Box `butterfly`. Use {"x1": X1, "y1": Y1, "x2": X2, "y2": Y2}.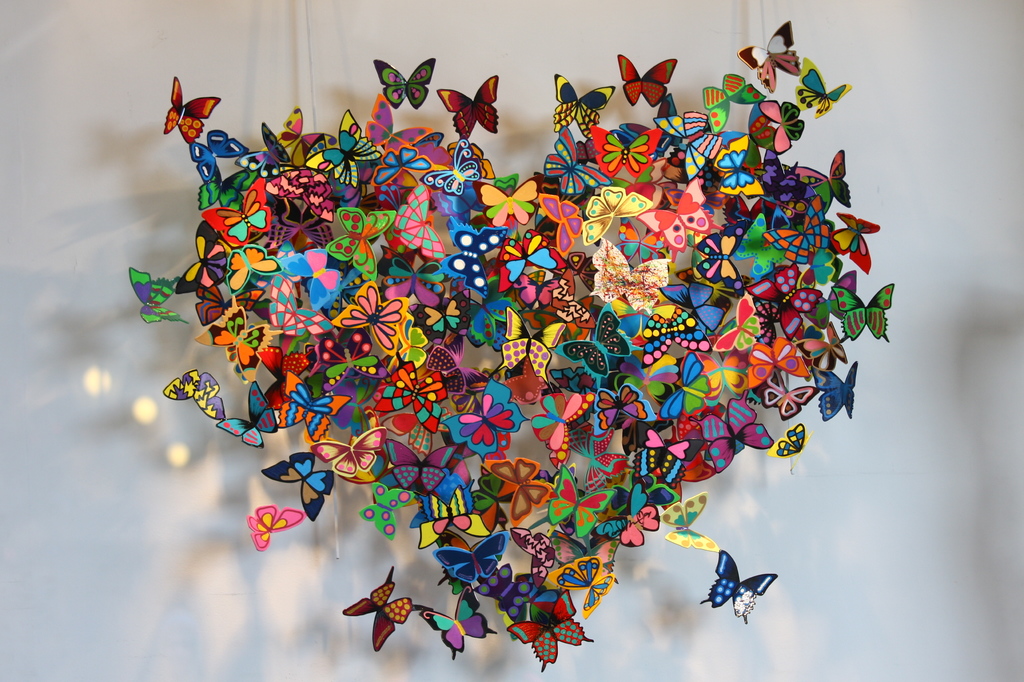
{"x1": 746, "y1": 264, "x2": 818, "y2": 335}.
